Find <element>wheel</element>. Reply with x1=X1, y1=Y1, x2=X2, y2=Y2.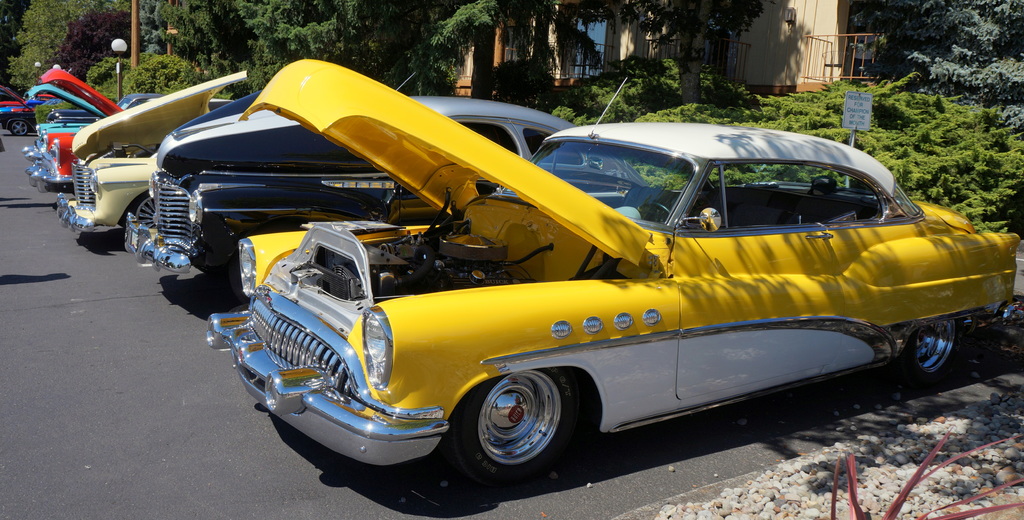
x1=460, y1=370, x2=580, y2=478.
